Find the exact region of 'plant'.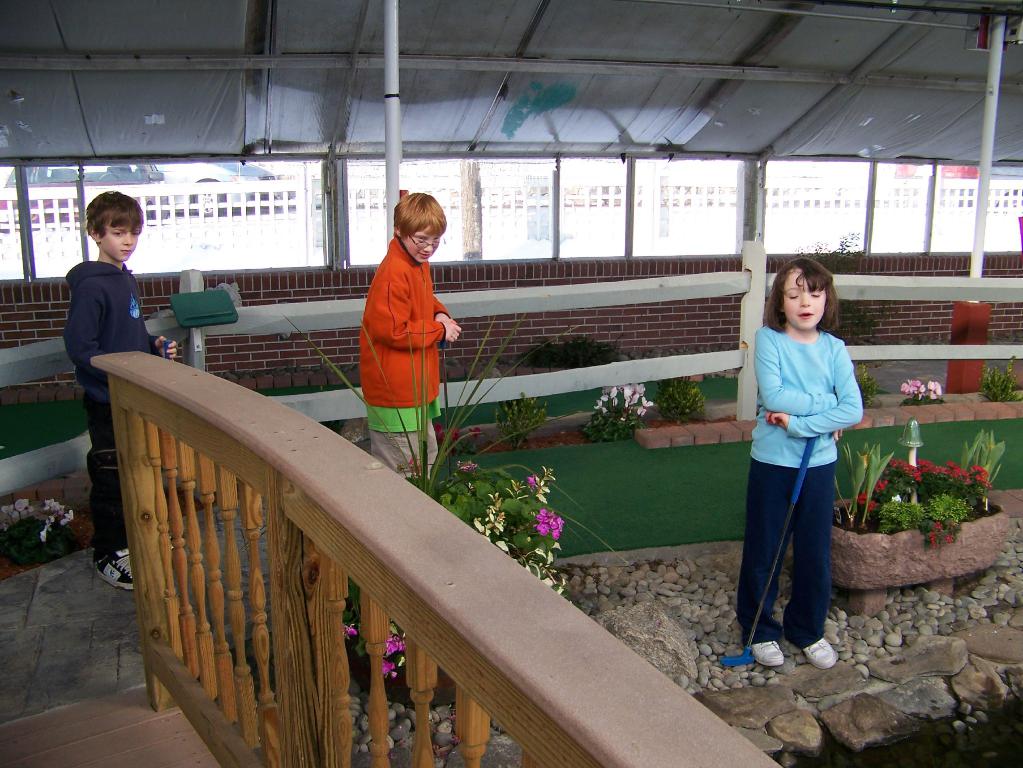
Exact region: pyautogui.locateOnScreen(651, 375, 707, 422).
